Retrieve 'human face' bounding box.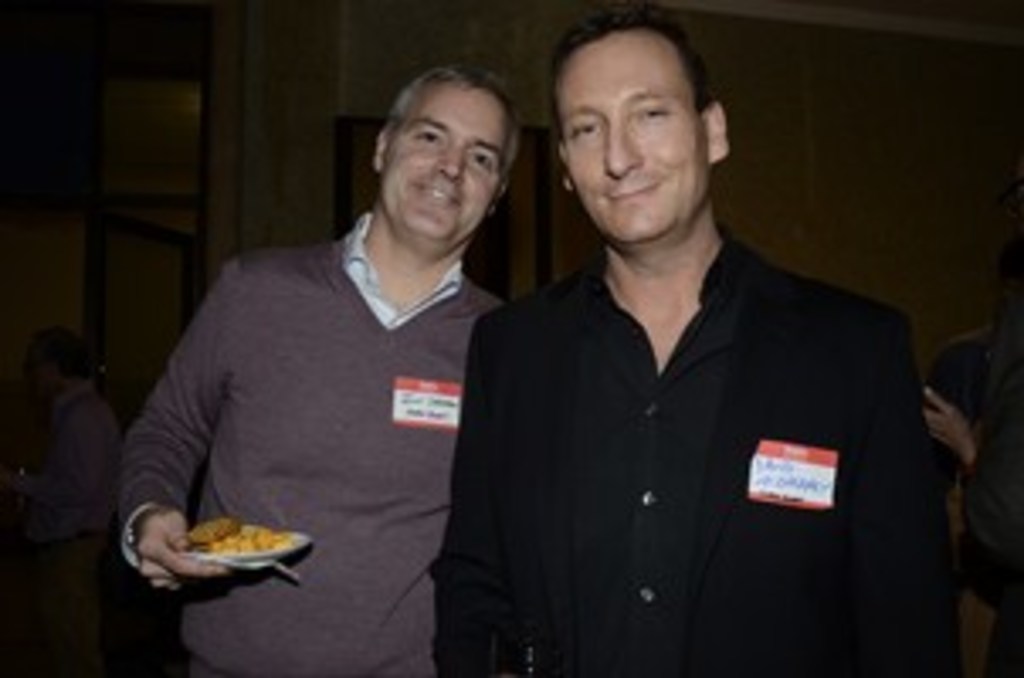
Bounding box: x1=380 y1=81 x2=509 y2=237.
